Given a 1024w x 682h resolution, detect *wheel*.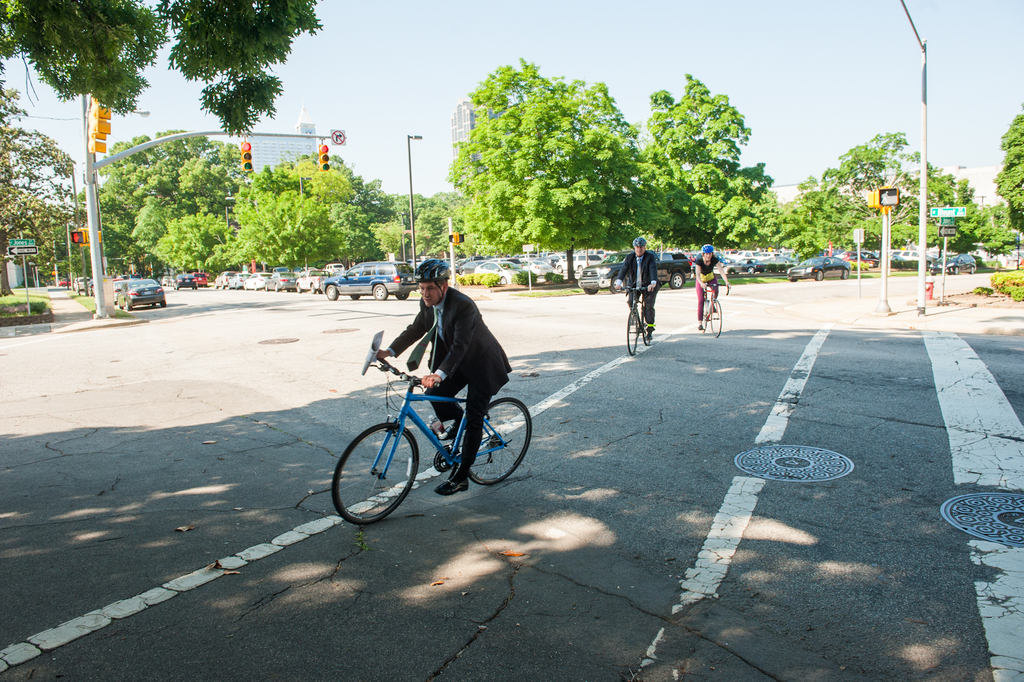
<bbox>970, 264, 976, 274</bbox>.
